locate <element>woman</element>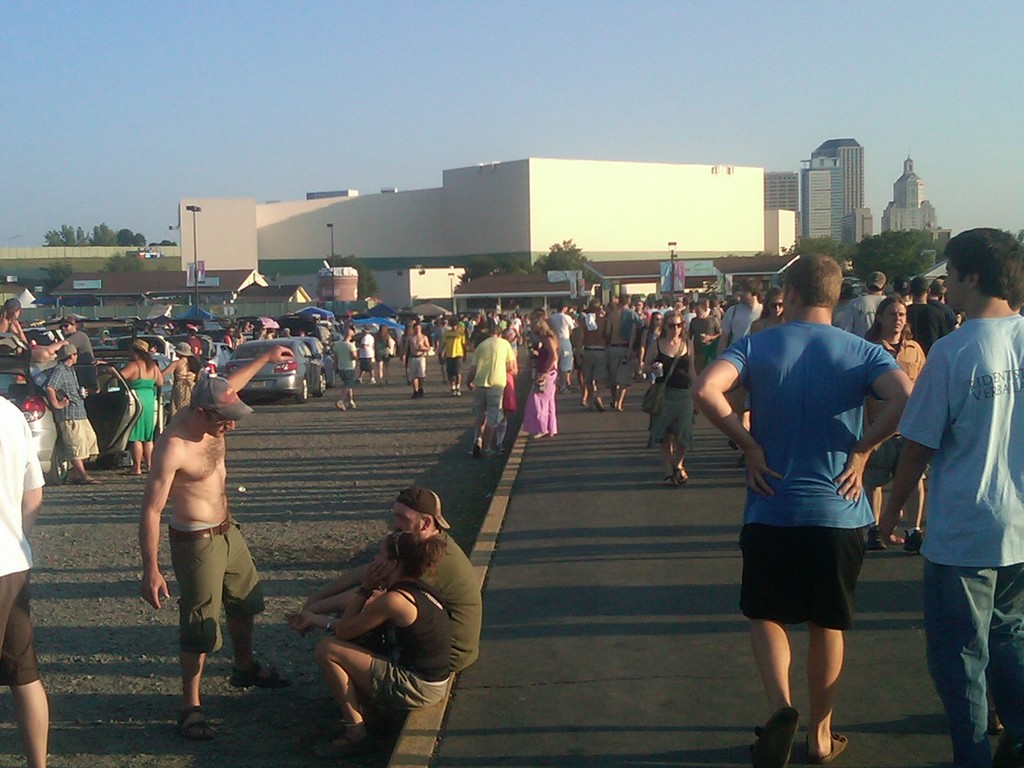
bbox=[314, 531, 454, 756]
